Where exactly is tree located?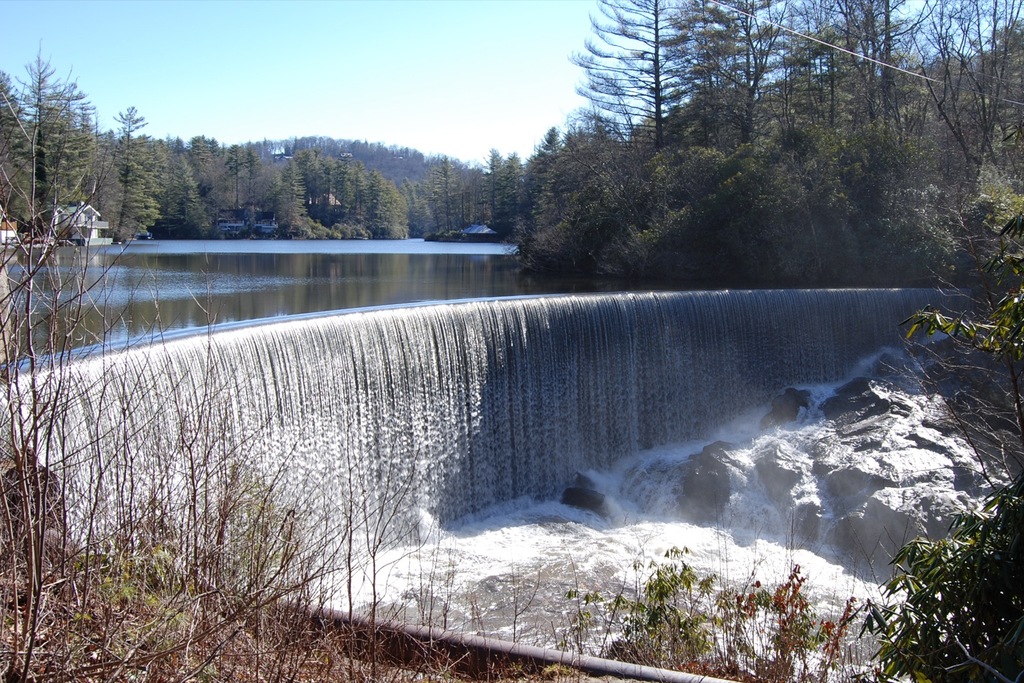
Its bounding box is {"left": 179, "top": 125, "right": 220, "bottom": 210}.
